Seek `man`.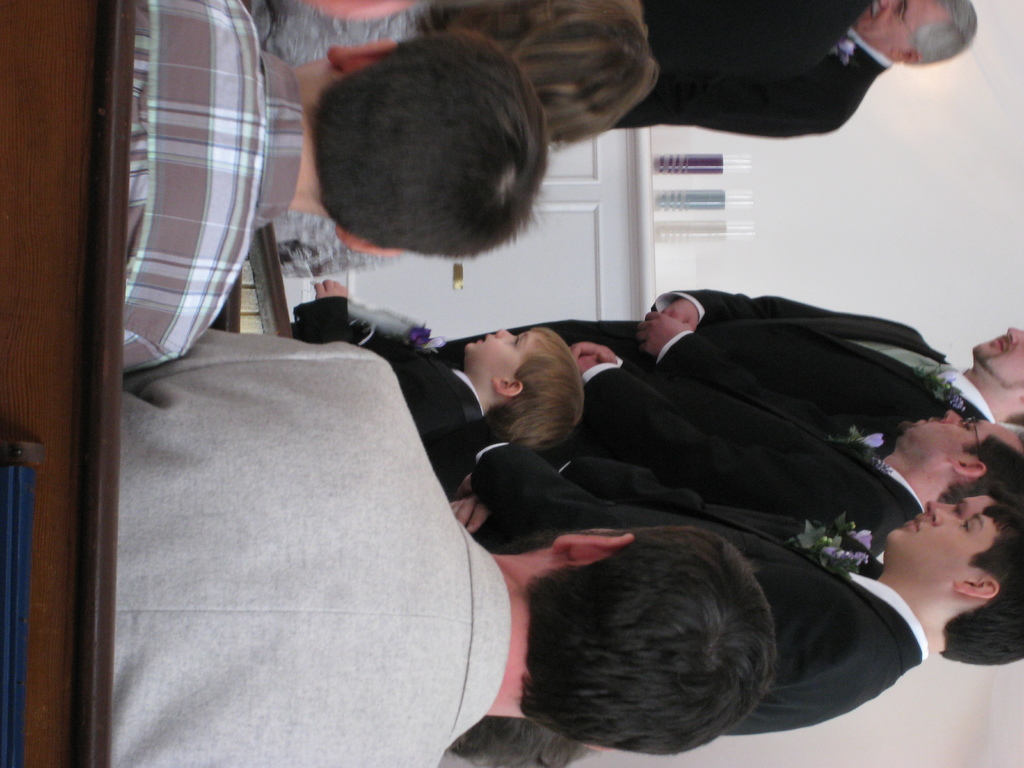
562 346 1023 512.
